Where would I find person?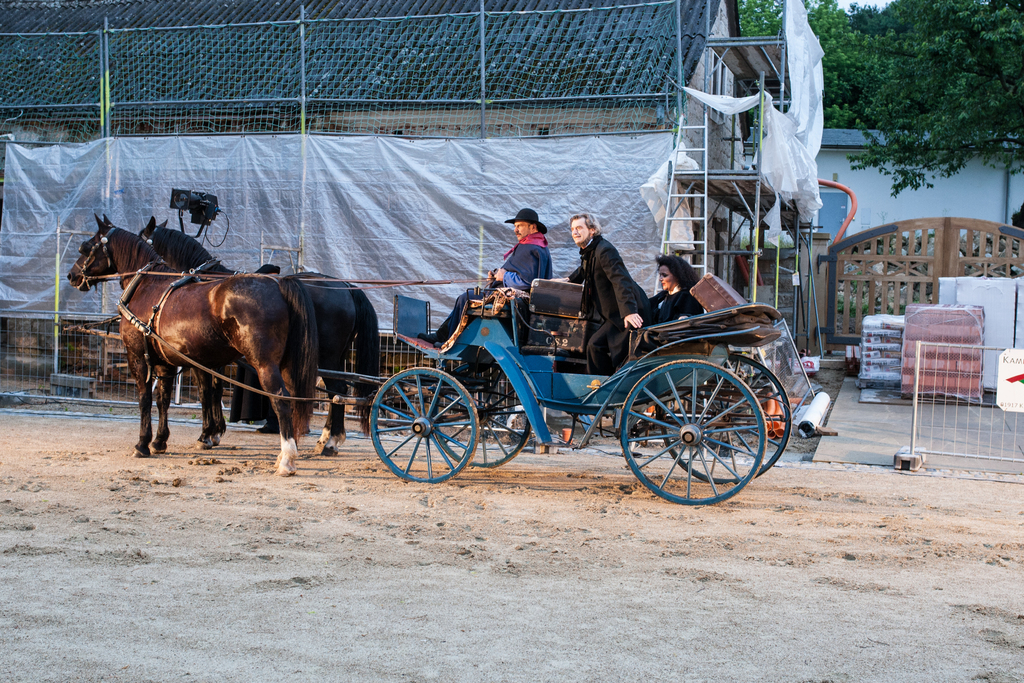
At x1=609 y1=251 x2=705 y2=375.
